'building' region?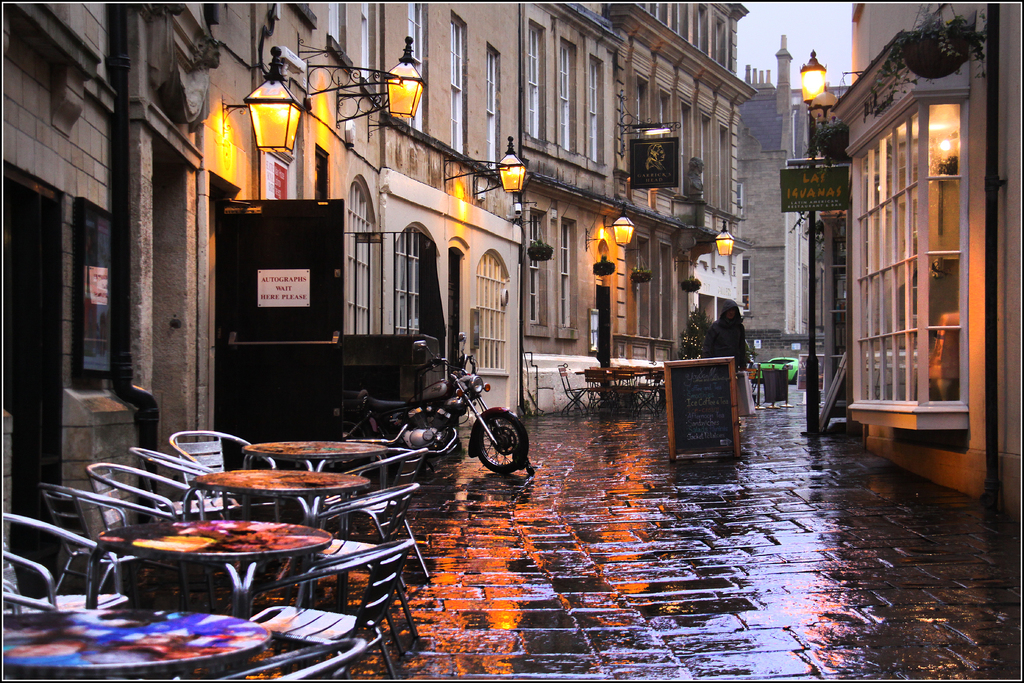
x1=833, y1=2, x2=1023, y2=511
